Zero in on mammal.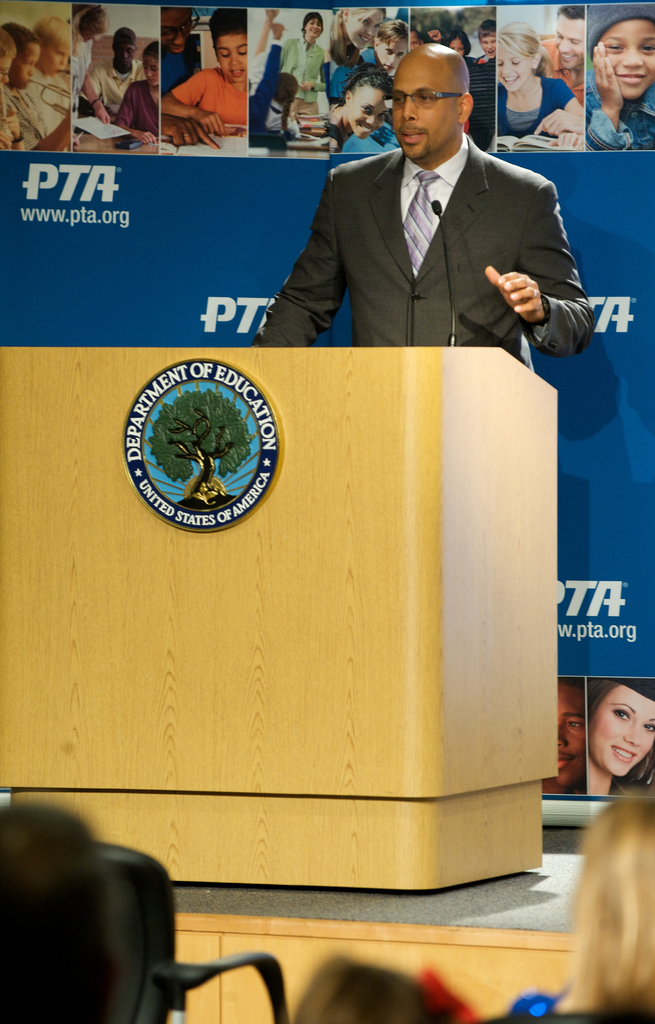
Zeroed in: box(329, 0, 385, 97).
